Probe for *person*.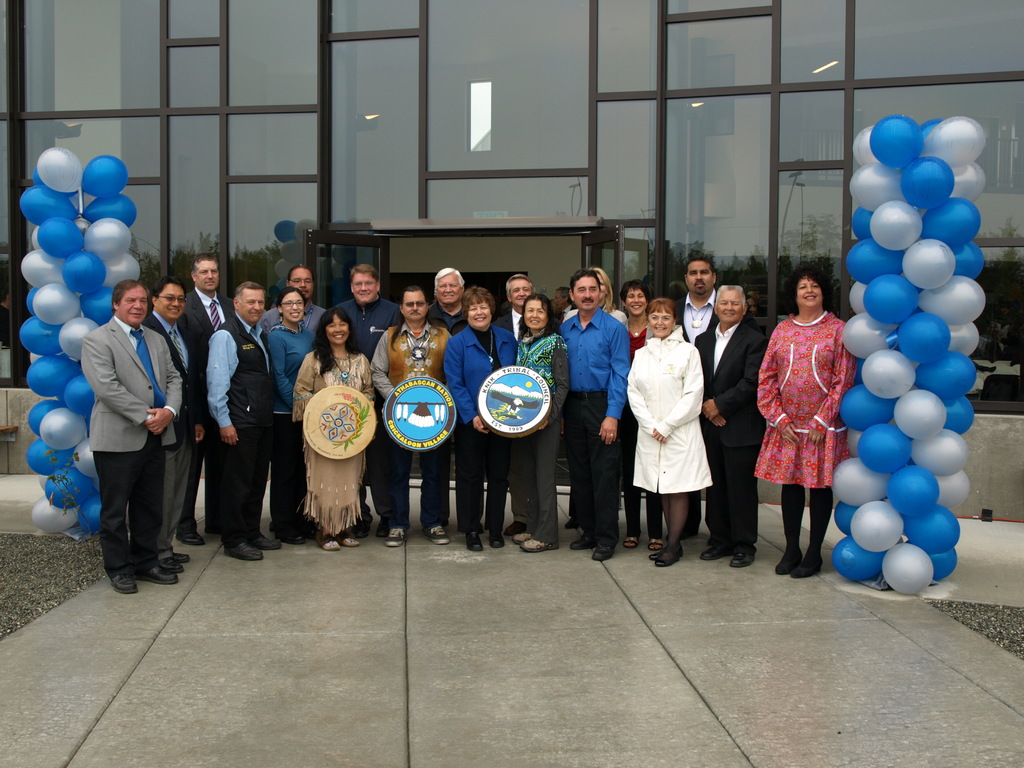
Probe result: 211:271:279:564.
